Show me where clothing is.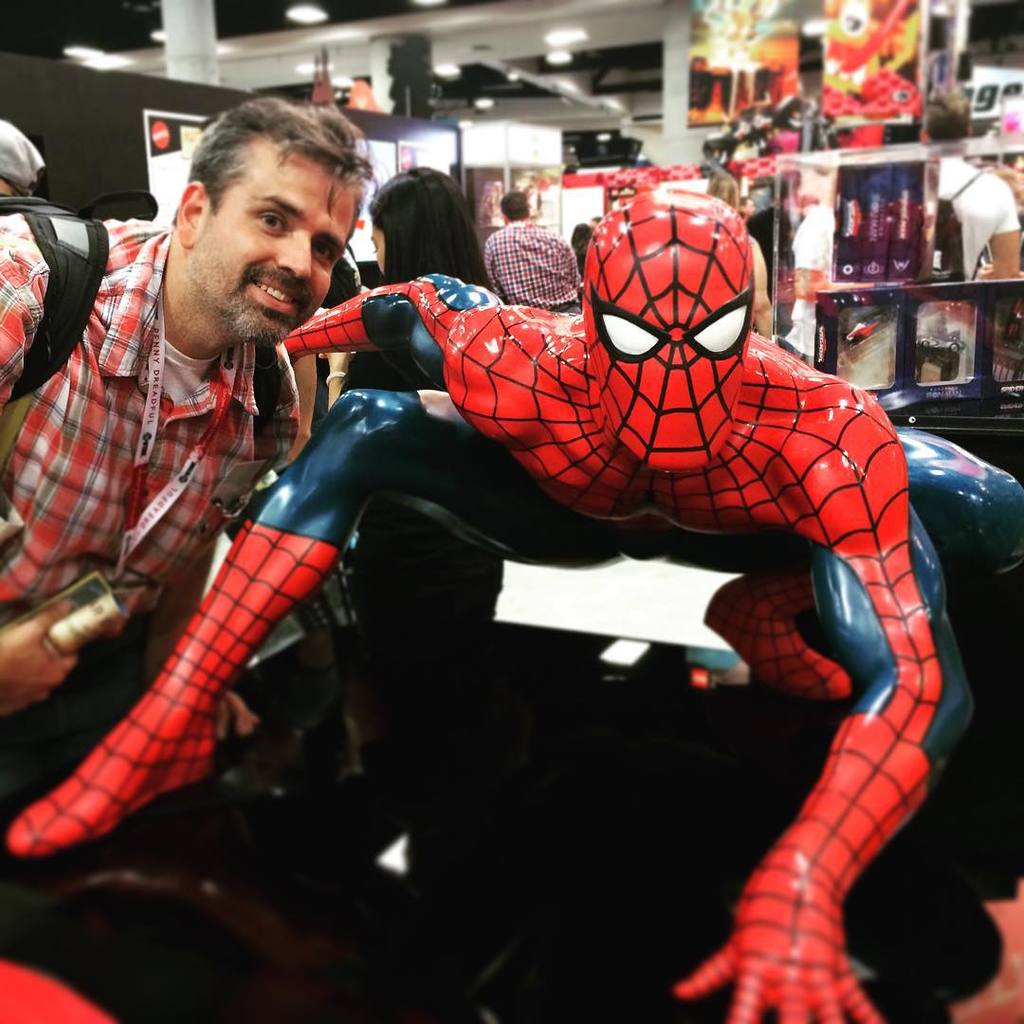
clothing is at <bbox>486, 222, 585, 318</bbox>.
